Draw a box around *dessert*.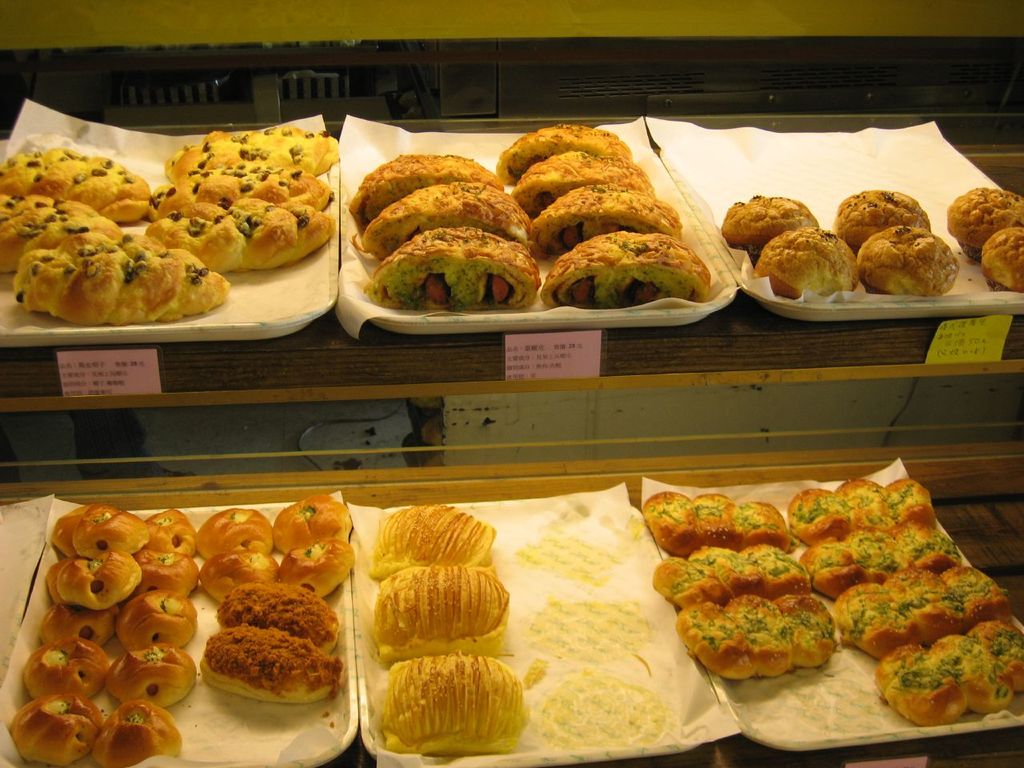
l=950, t=189, r=1023, b=254.
